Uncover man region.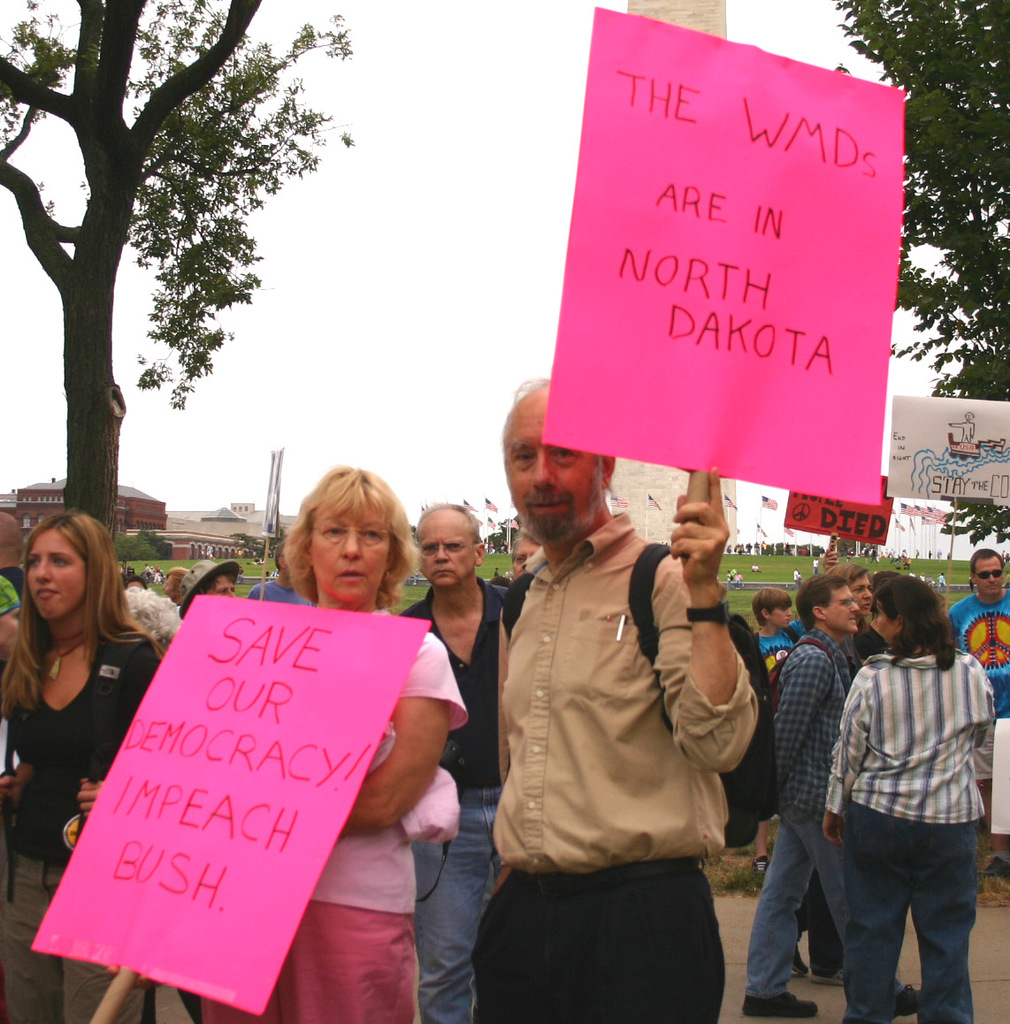
Uncovered: <box>746,554,841,676</box>.
